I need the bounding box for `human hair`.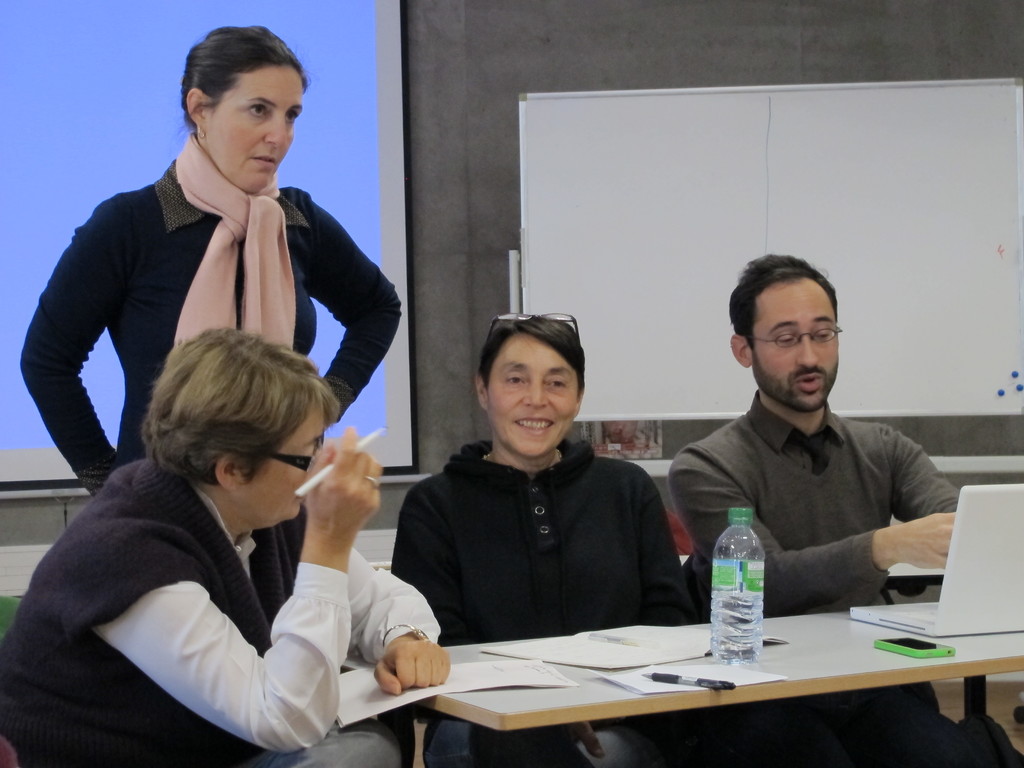
Here it is: BBox(169, 25, 313, 149).
